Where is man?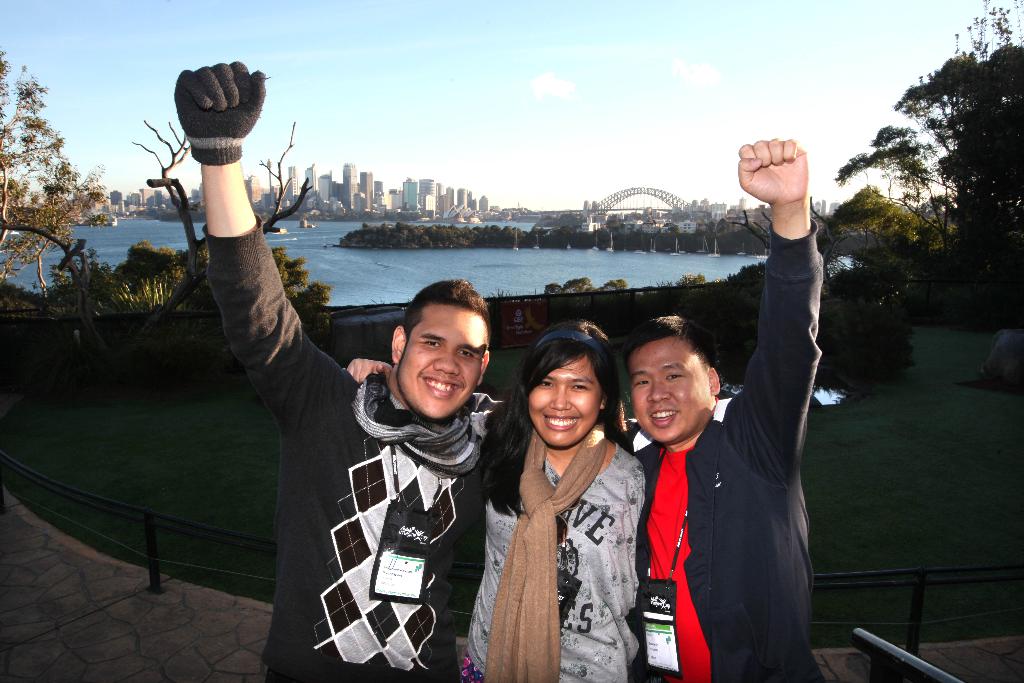
BBox(174, 62, 636, 682).
